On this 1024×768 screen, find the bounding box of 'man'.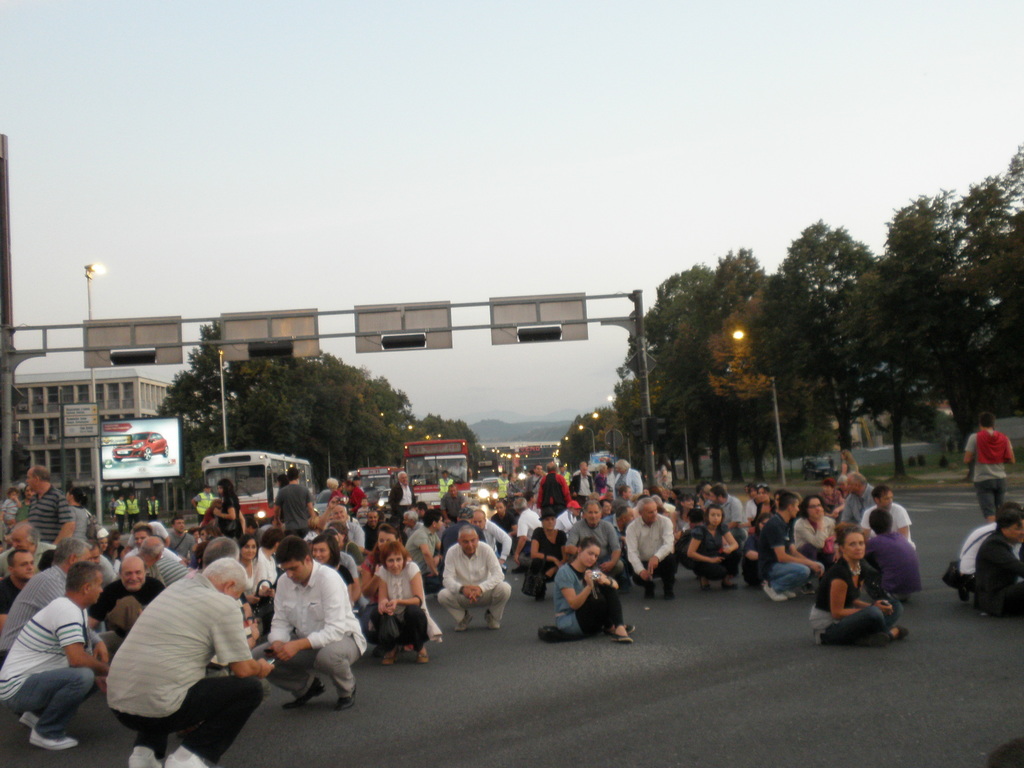
Bounding box: x1=755, y1=494, x2=826, y2=602.
